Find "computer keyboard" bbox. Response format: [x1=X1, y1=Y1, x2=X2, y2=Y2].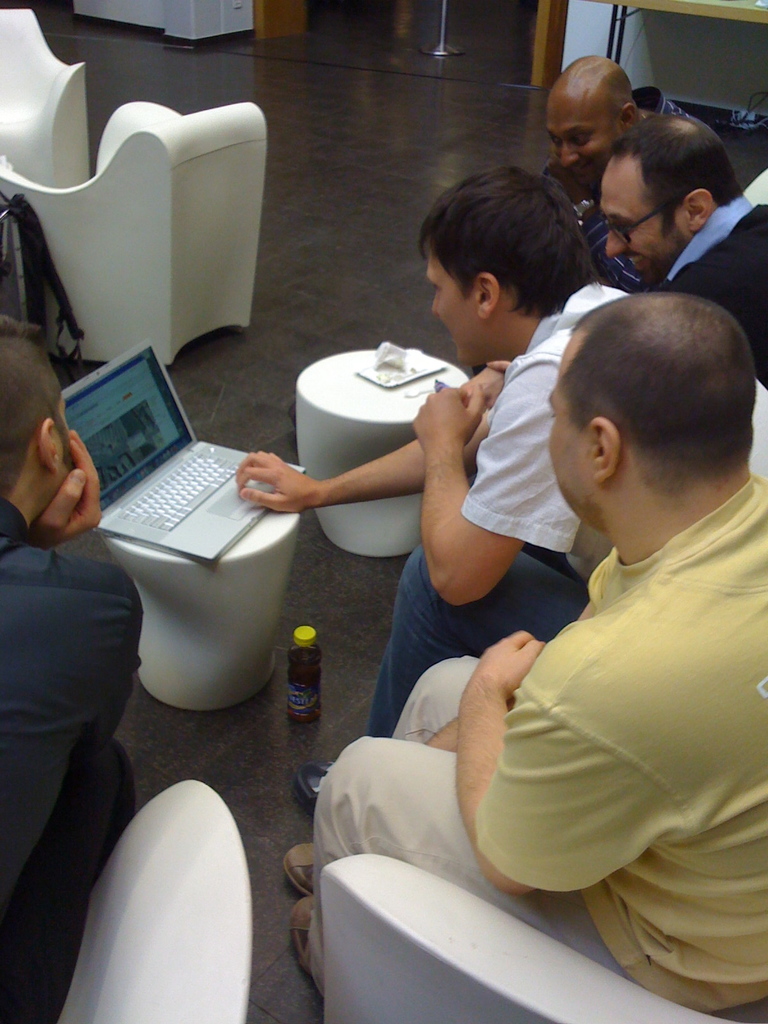
[x1=114, y1=447, x2=242, y2=534].
